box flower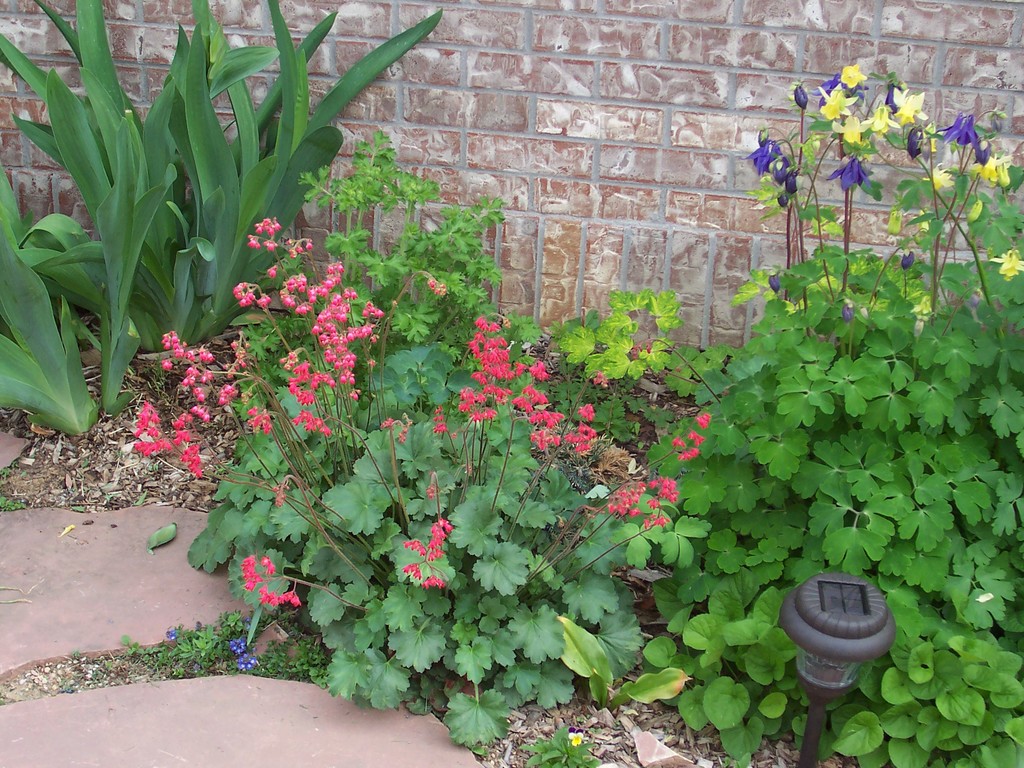
box=[765, 273, 781, 294]
